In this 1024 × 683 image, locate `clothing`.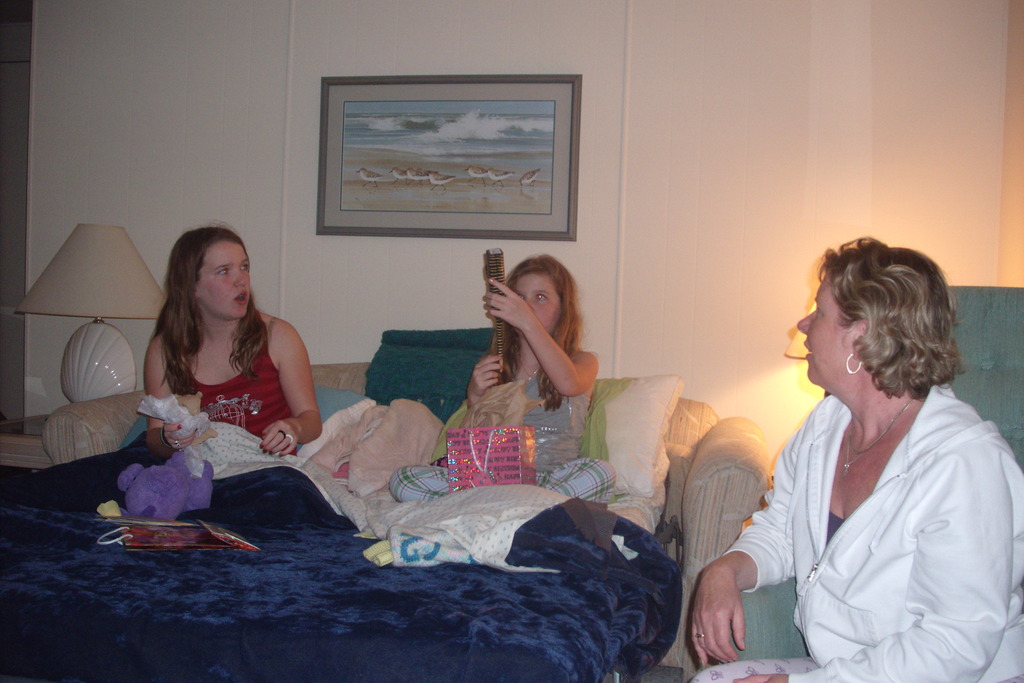
Bounding box: box=[446, 368, 615, 465].
